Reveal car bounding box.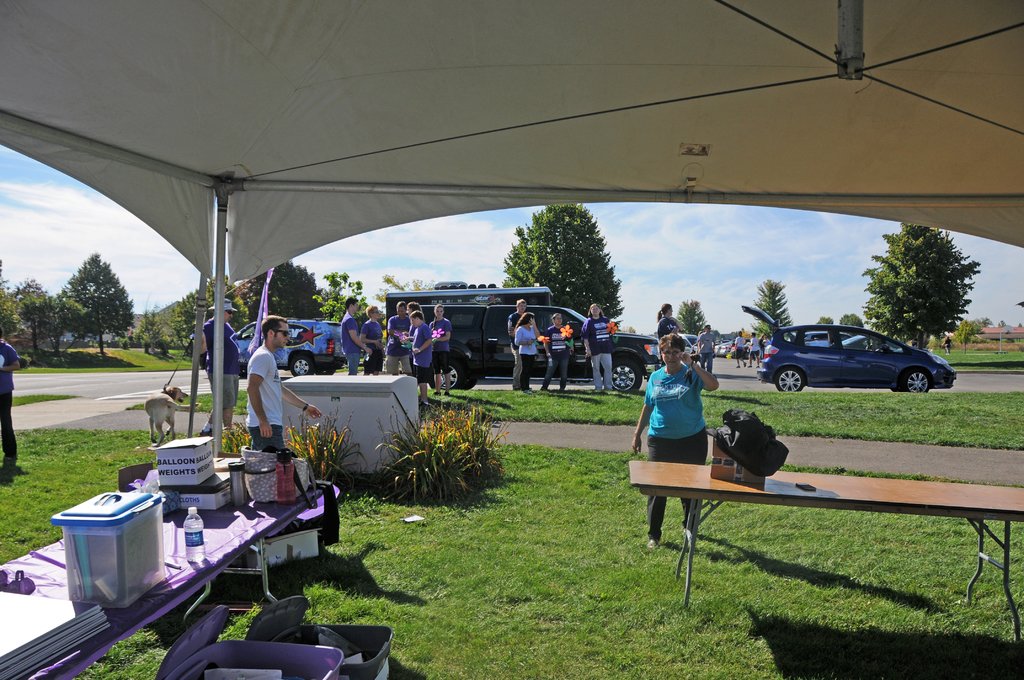
Revealed: bbox=(677, 332, 692, 350).
